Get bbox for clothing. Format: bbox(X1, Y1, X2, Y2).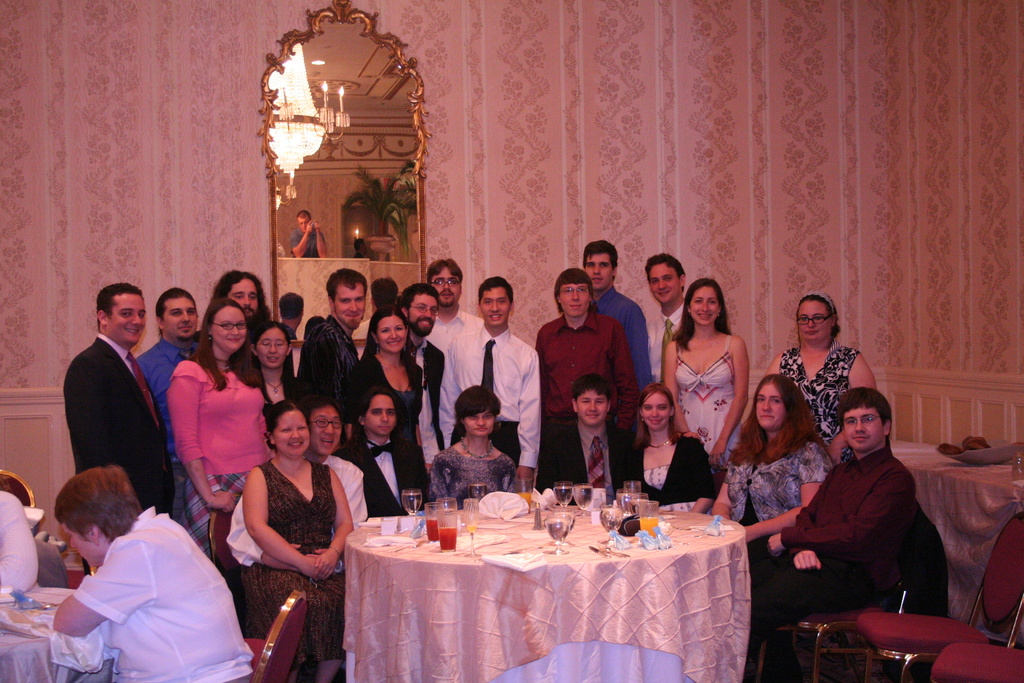
bbox(596, 282, 659, 388).
